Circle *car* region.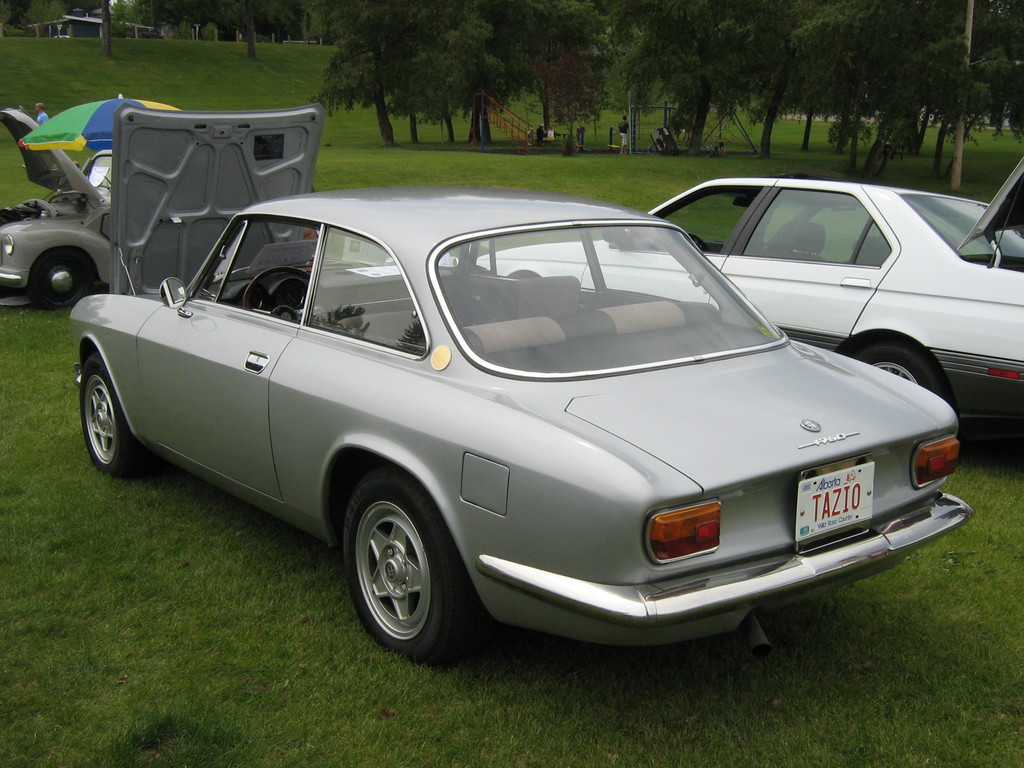
Region: box=[477, 154, 1023, 425].
